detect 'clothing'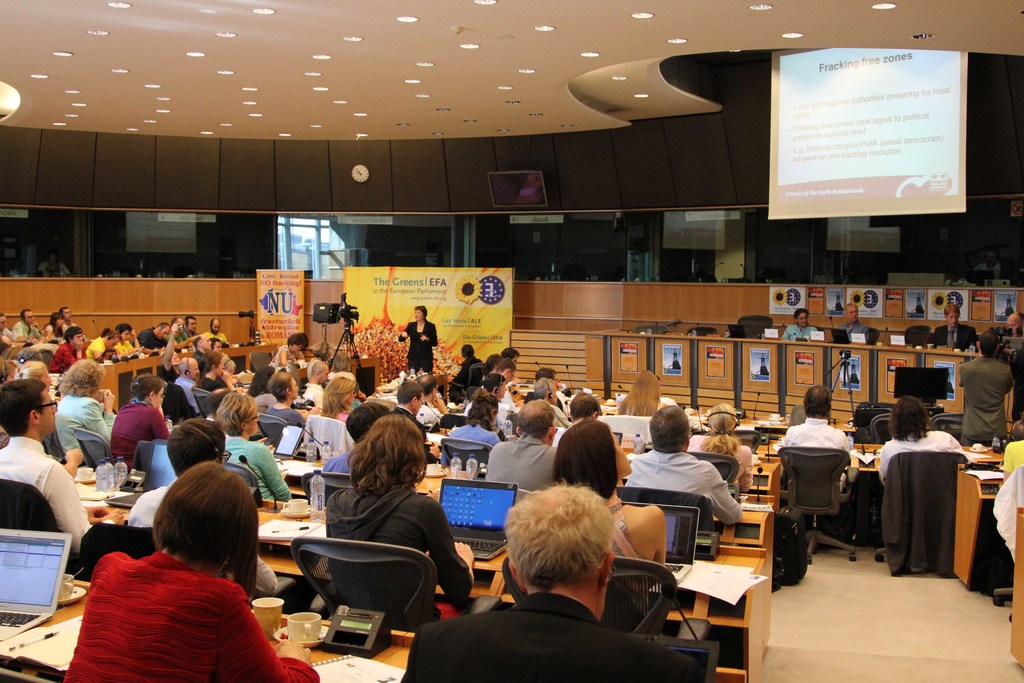
<region>623, 445, 745, 559</region>
